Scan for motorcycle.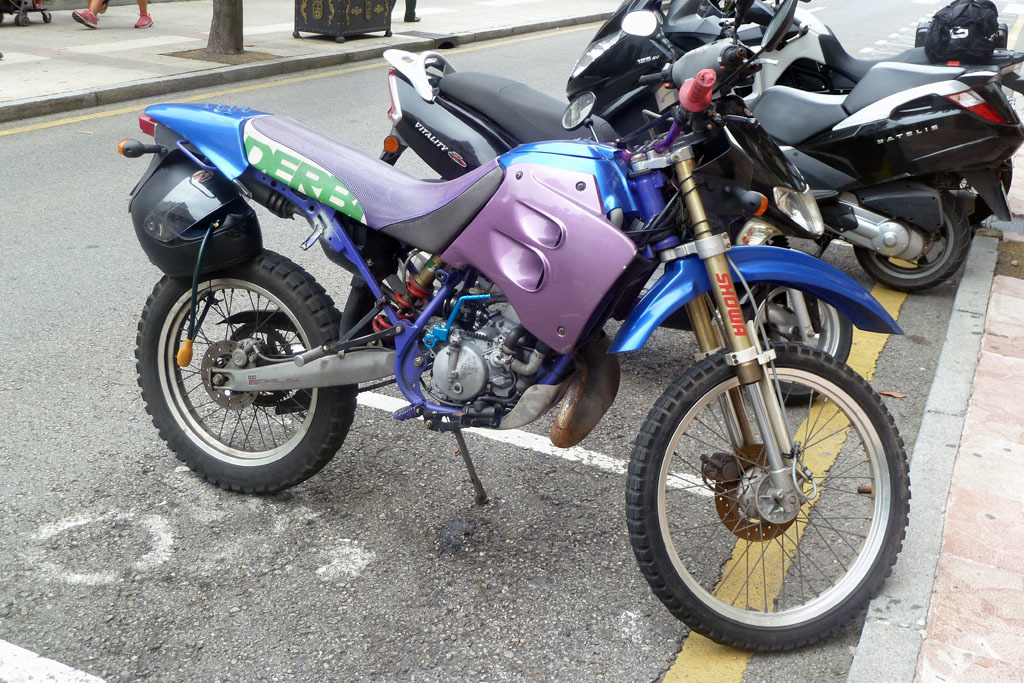
Scan result: 560/0/1023/298.
